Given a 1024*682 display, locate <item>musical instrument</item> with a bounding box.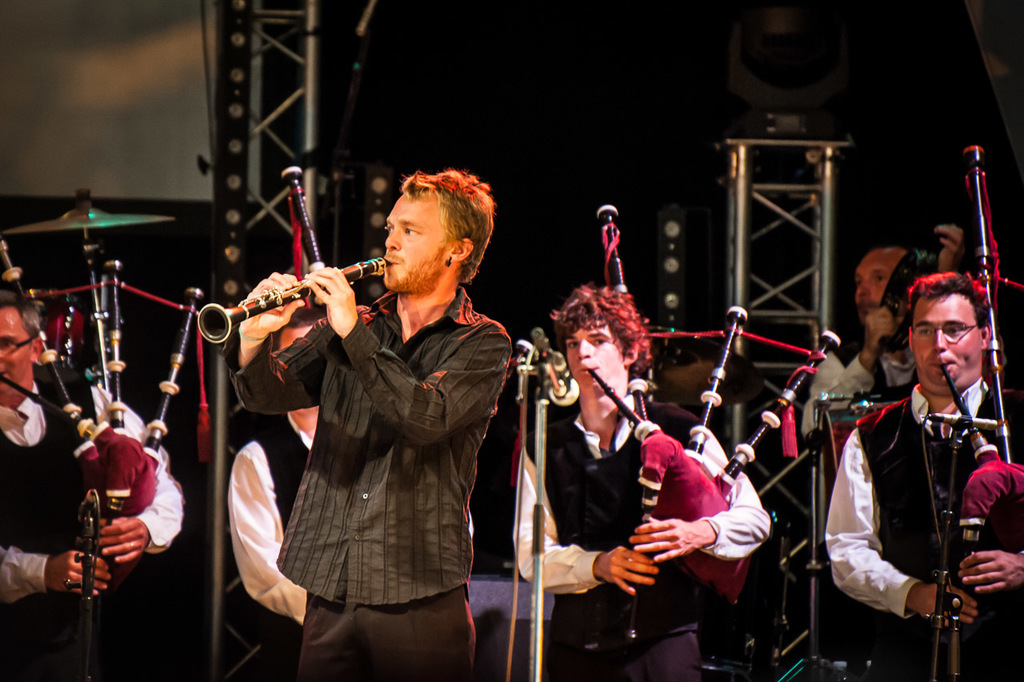
Located: pyautogui.locateOnScreen(0, 230, 198, 605).
